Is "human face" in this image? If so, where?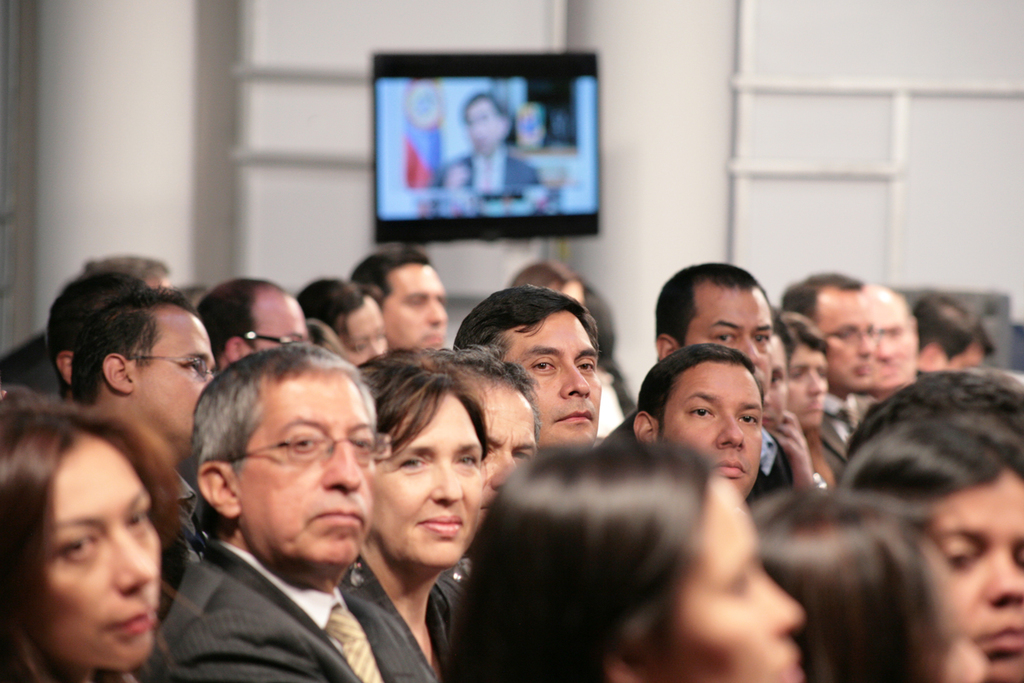
Yes, at [x1=481, y1=388, x2=540, y2=526].
